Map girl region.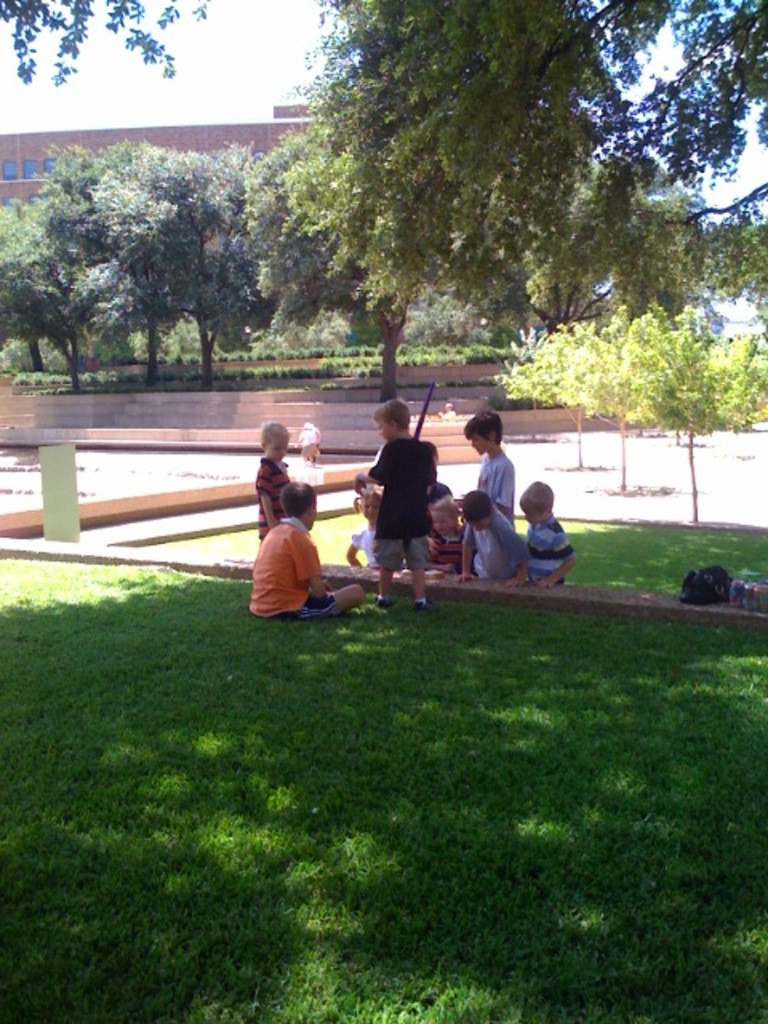
Mapped to (x1=346, y1=488, x2=381, y2=573).
